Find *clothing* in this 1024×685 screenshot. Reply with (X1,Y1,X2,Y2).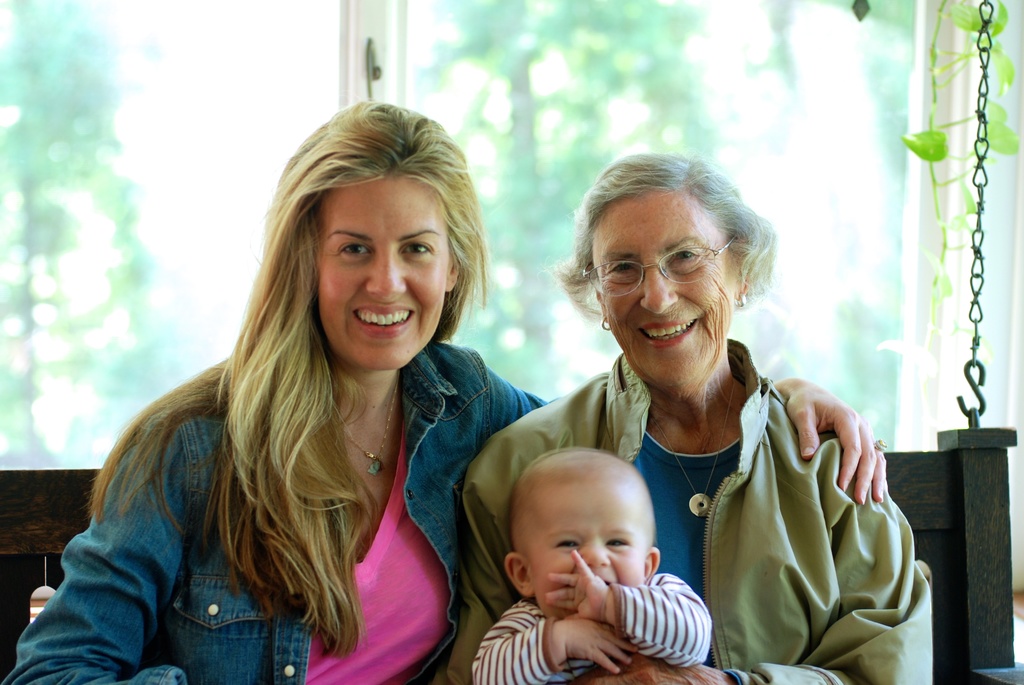
(472,572,711,684).
